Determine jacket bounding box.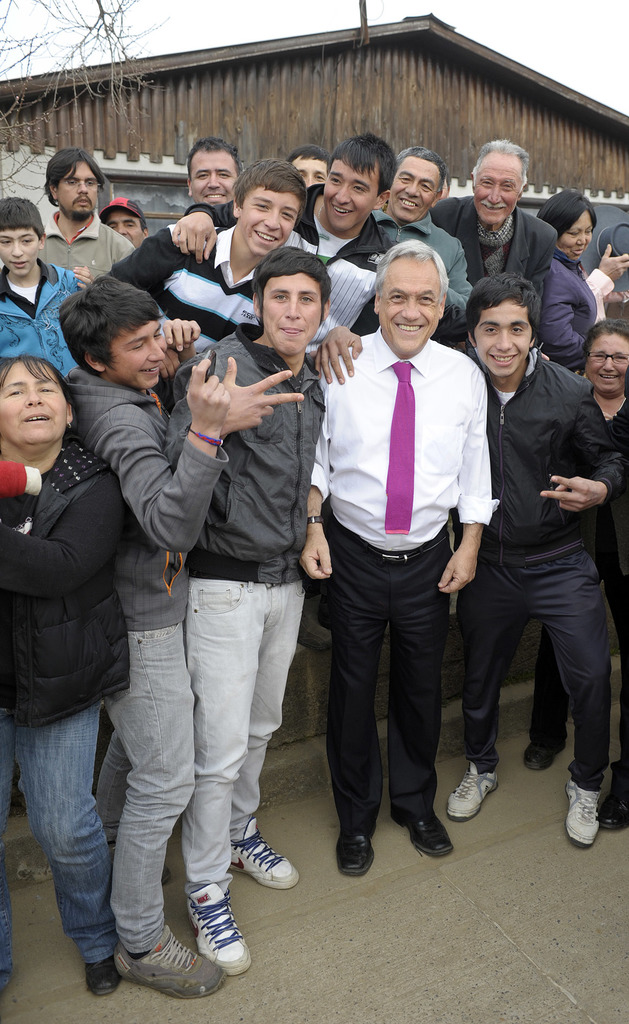
Determined: pyautogui.locateOnScreen(473, 348, 619, 548).
